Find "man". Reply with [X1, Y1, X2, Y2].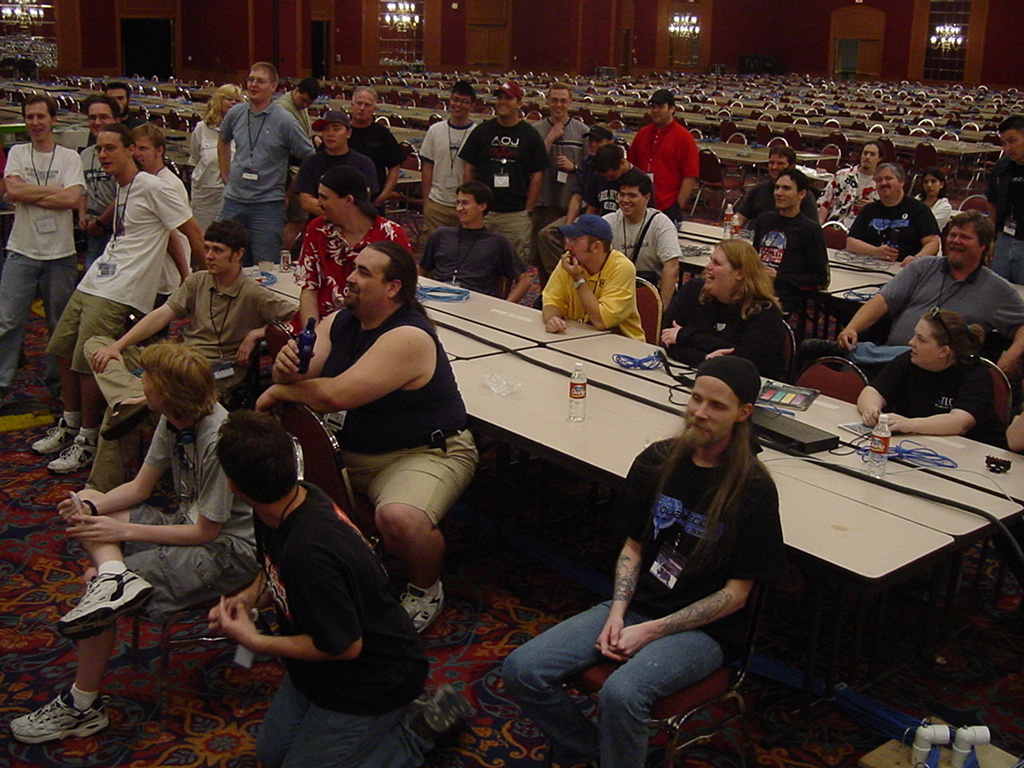
[594, 168, 682, 303].
